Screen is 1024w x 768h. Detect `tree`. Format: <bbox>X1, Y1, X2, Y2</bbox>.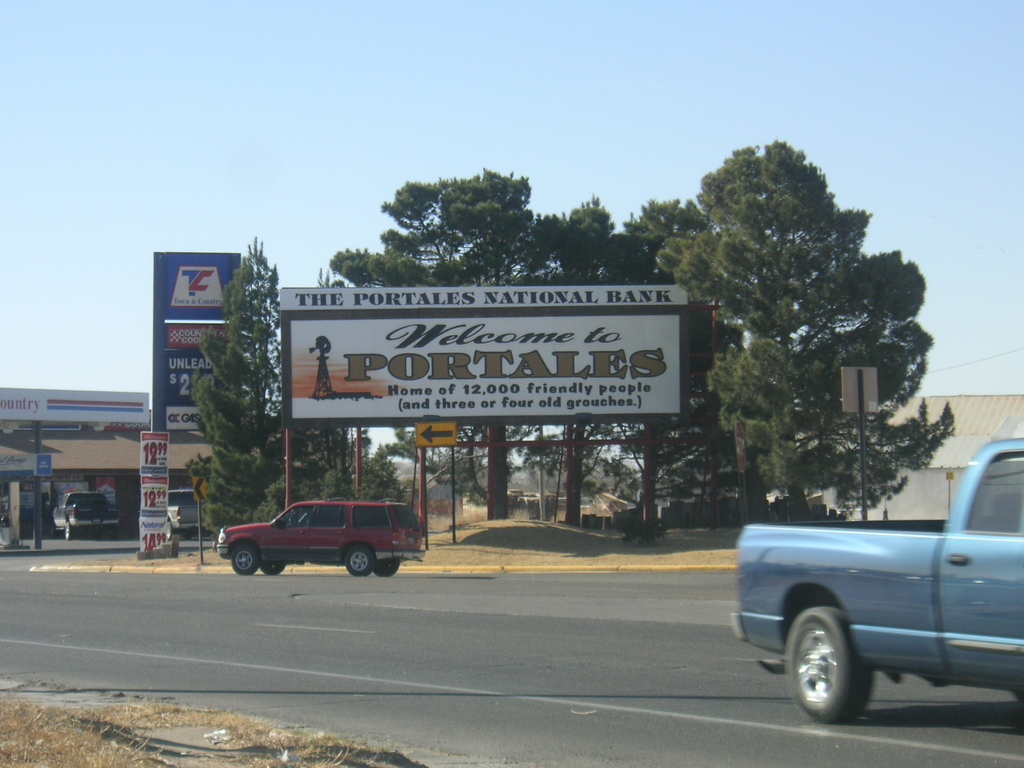
<bbox>202, 241, 308, 545</bbox>.
